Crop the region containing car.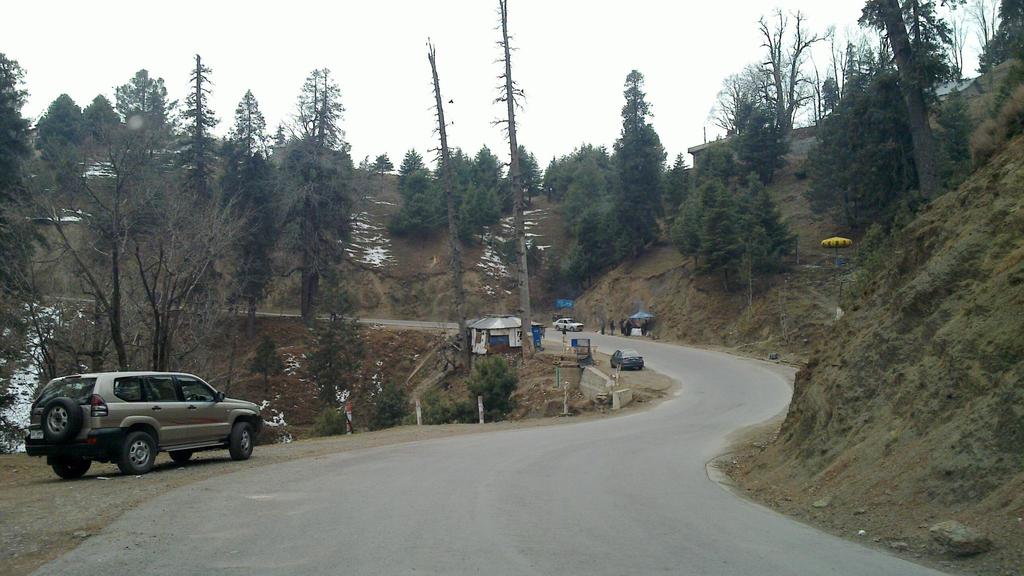
Crop region: BBox(609, 345, 645, 371).
